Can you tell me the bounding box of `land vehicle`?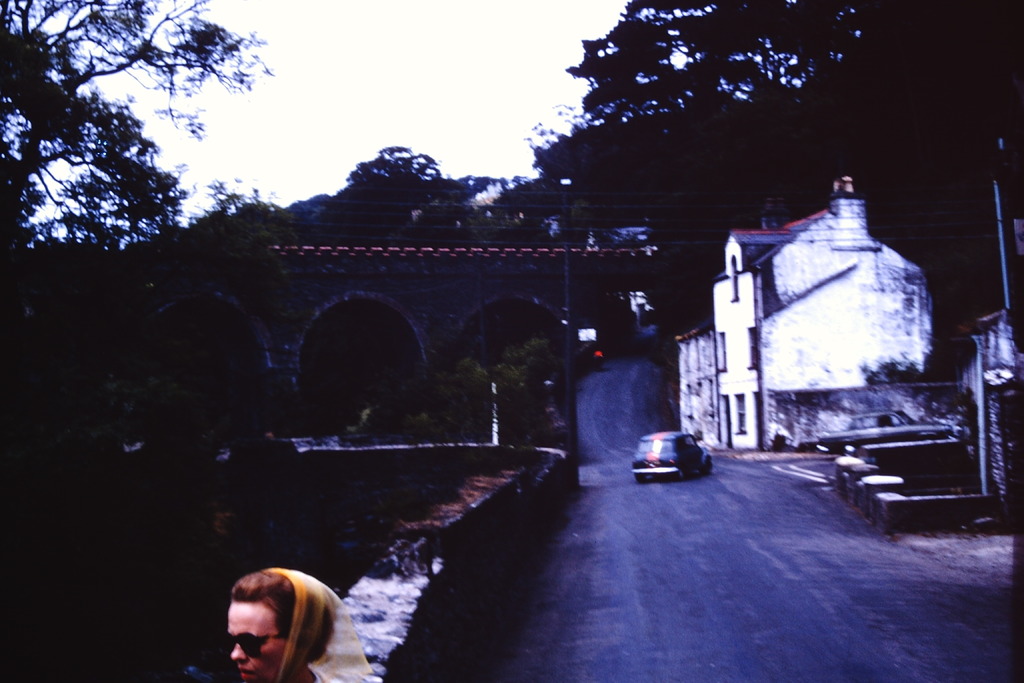
{"x1": 816, "y1": 409, "x2": 956, "y2": 451}.
